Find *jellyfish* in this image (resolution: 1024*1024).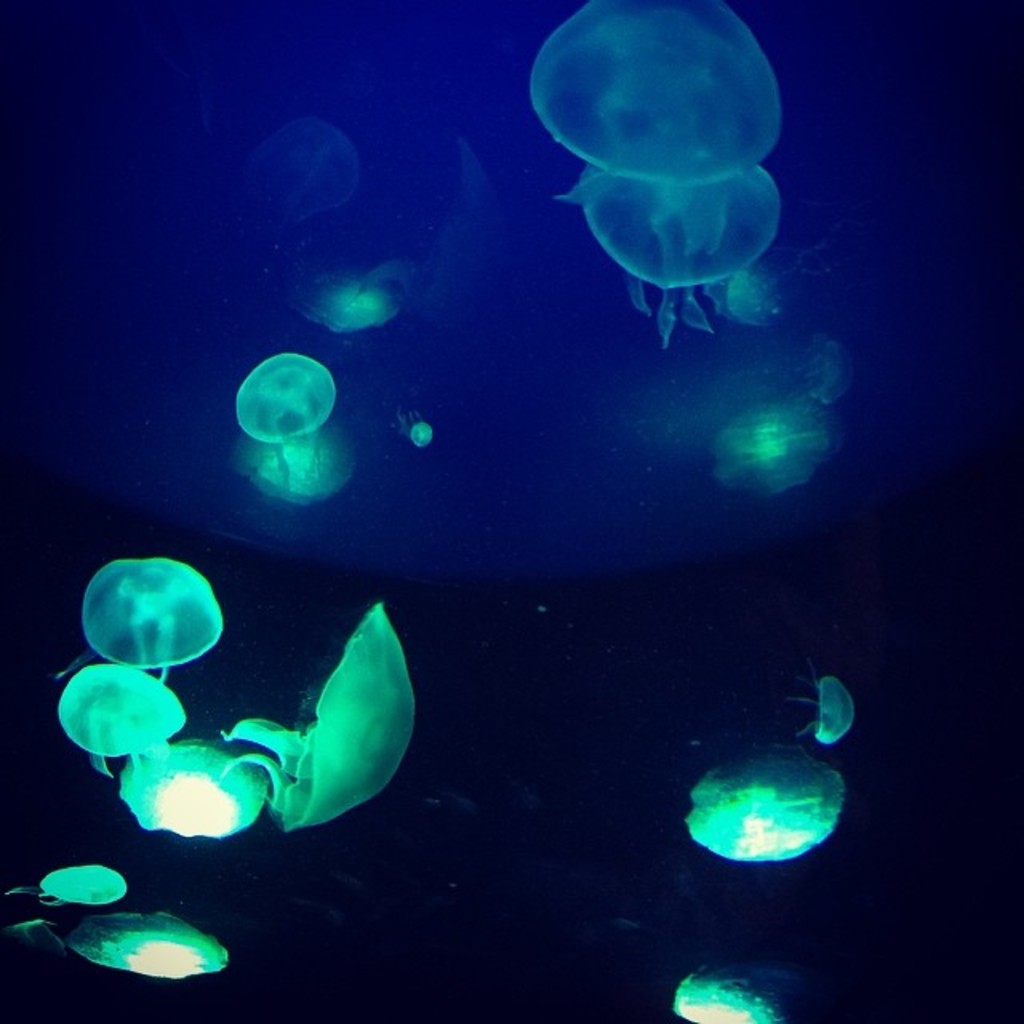
58/662/187/779.
